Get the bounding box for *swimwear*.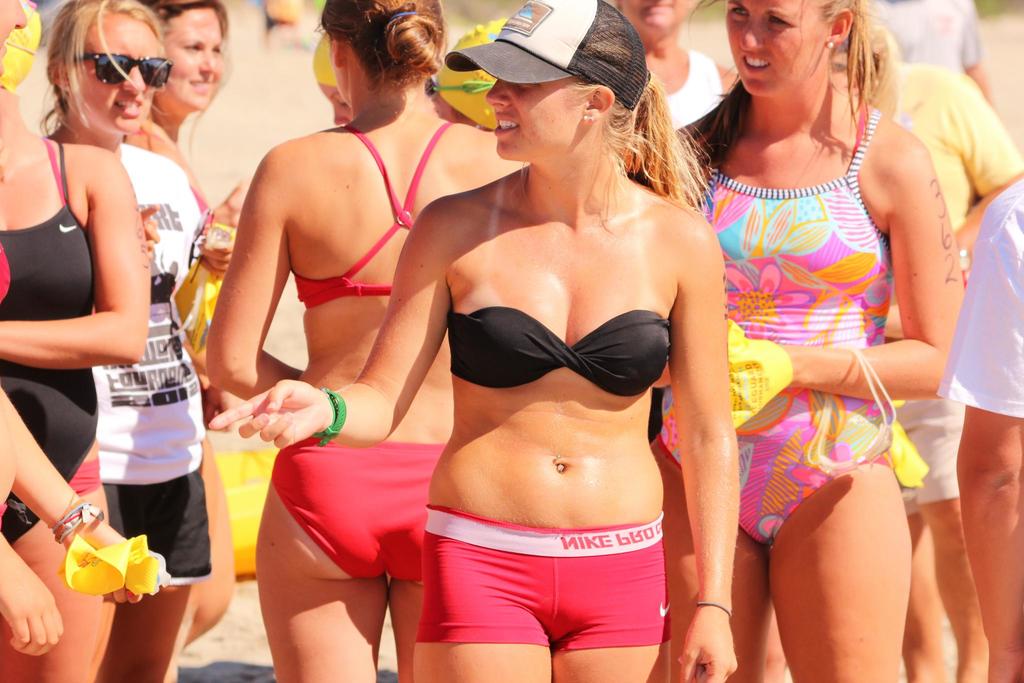
<region>0, 138, 99, 483</region>.
